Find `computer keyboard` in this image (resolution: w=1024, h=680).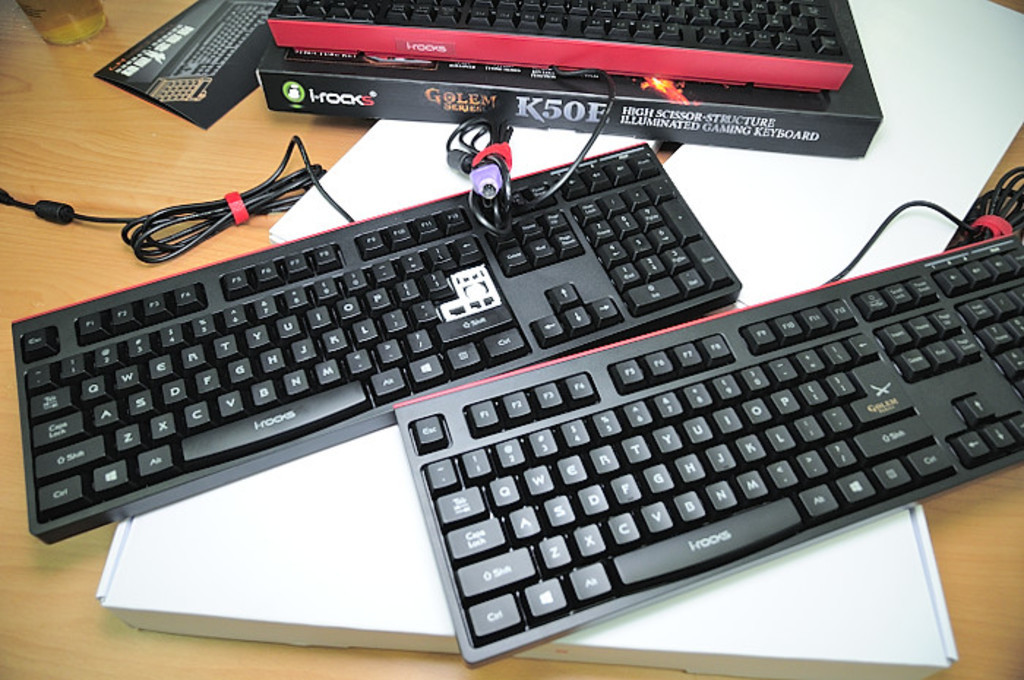
(left=266, top=0, right=856, bottom=91).
